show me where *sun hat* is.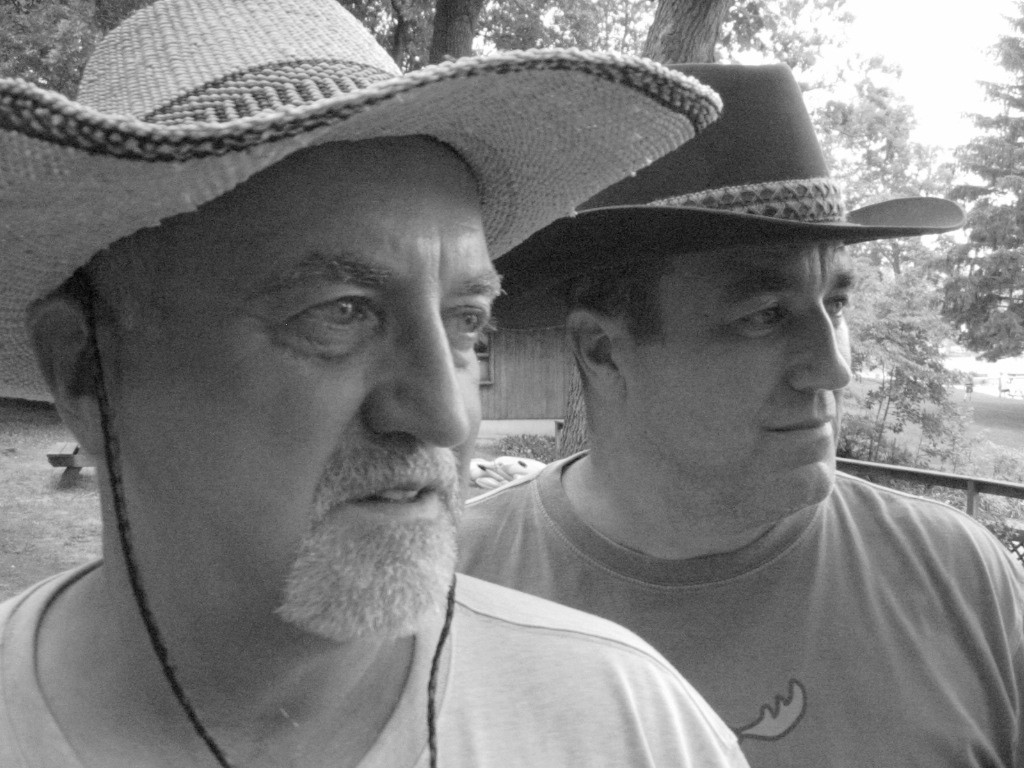
*sun hat* is at {"left": 0, "top": 0, "right": 722, "bottom": 767}.
